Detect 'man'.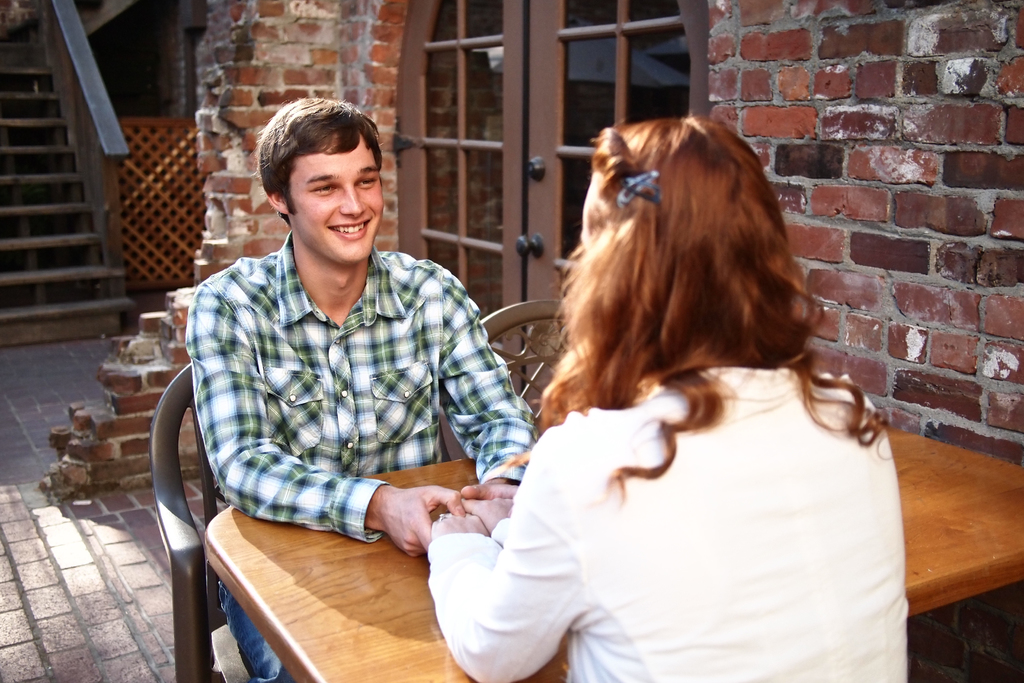
Detected at [x1=156, y1=86, x2=531, y2=654].
